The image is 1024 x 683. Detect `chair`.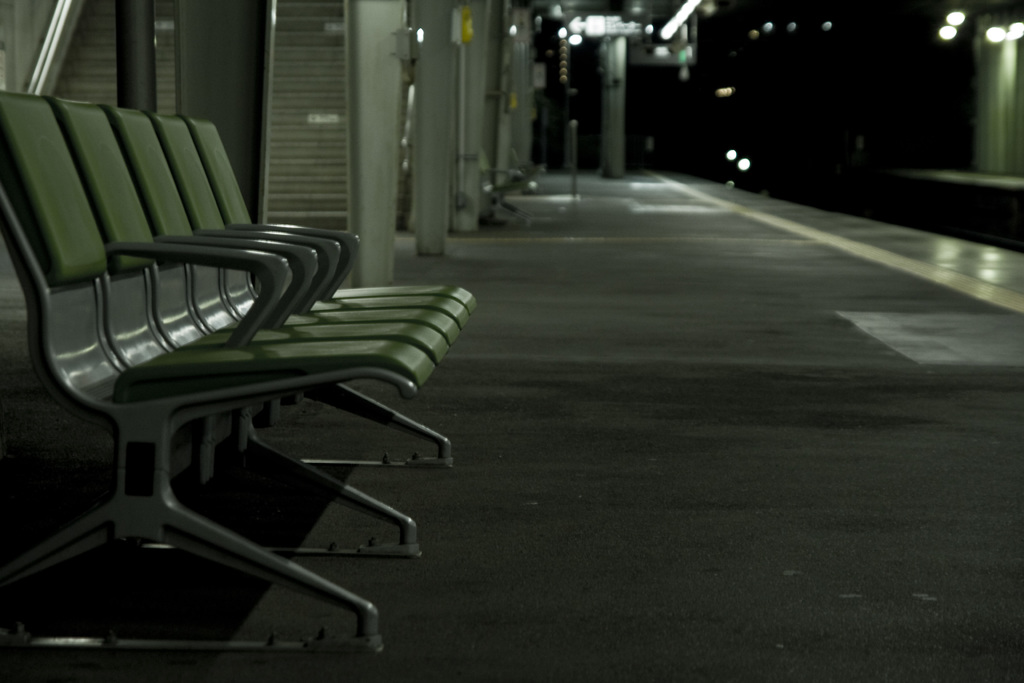
Detection: l=149, t=110, r=467, b=554.
